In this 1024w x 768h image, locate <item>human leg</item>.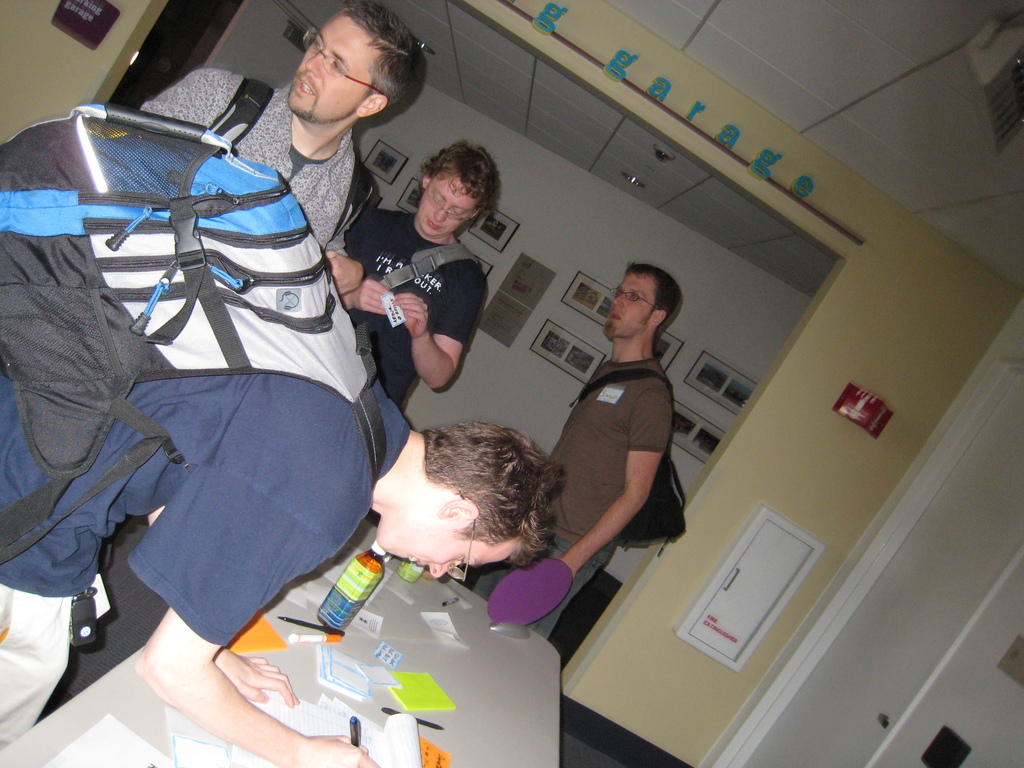
Bounding box: (left=0, top=387, right=64, bottom=749).
